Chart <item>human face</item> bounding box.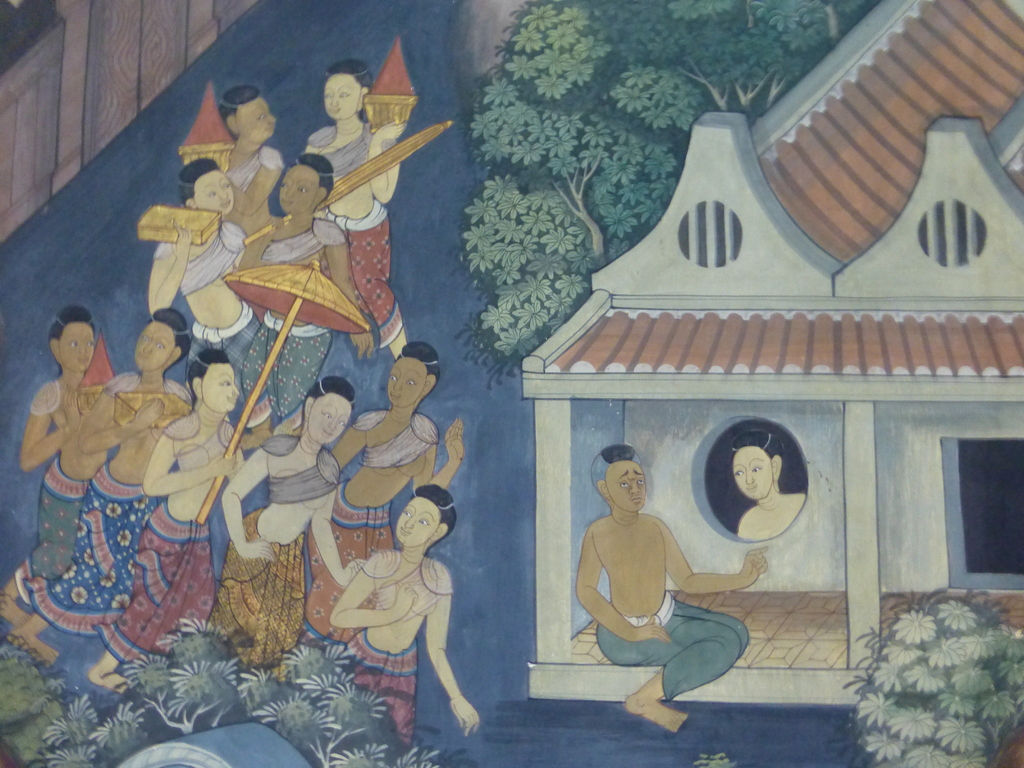
Charted: [730,444,774,504].
